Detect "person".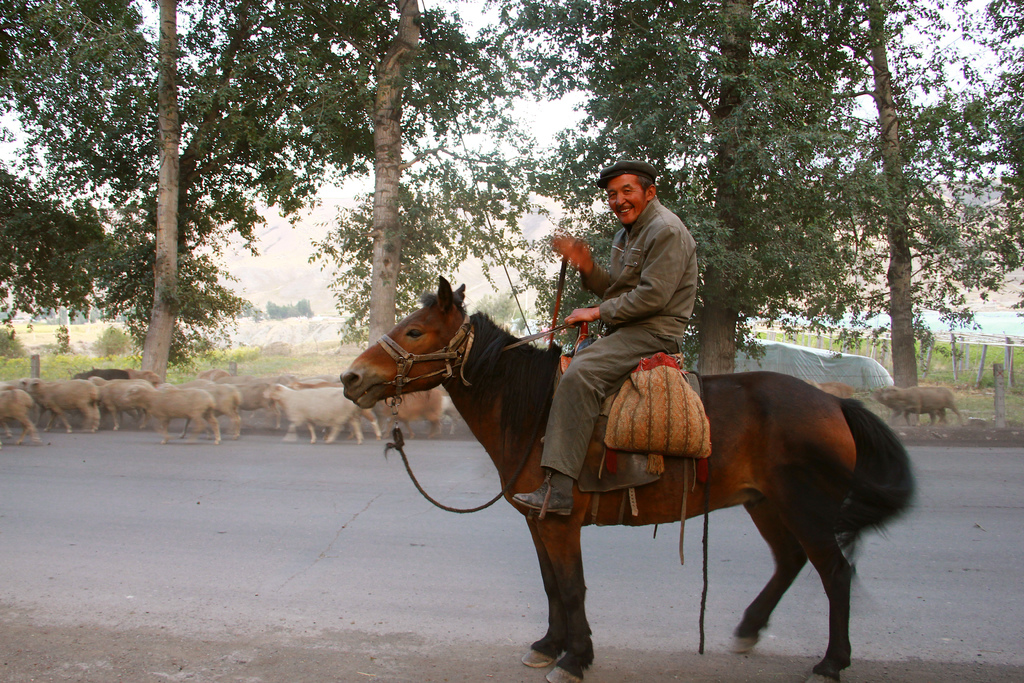
Detected at 507:160:709:516.
